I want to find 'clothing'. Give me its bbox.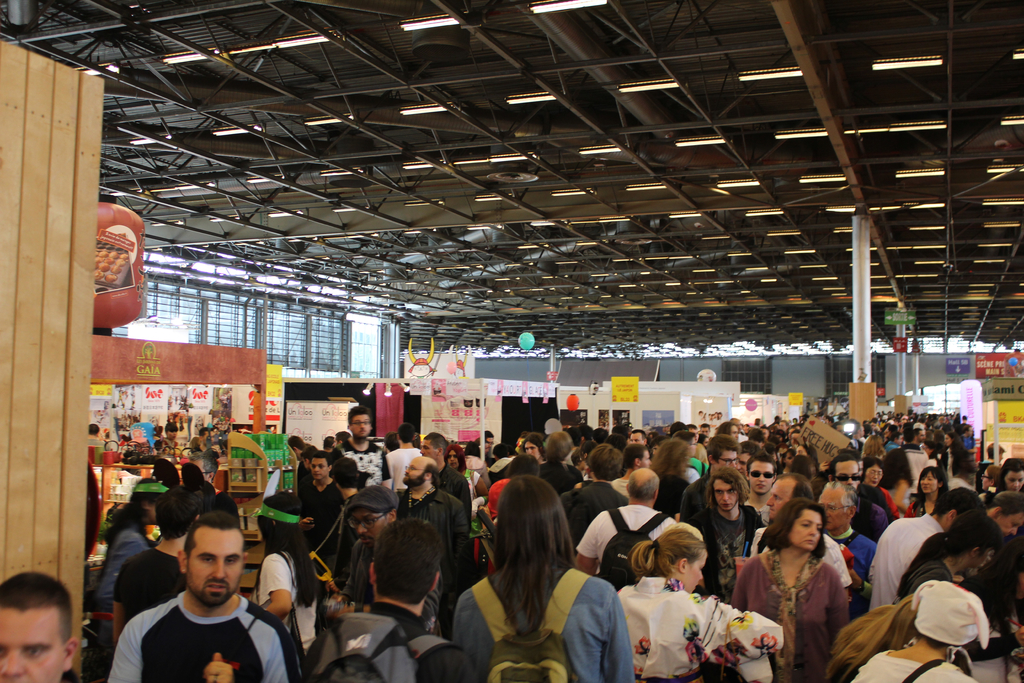
select_region(319, 478, 334, 547).
